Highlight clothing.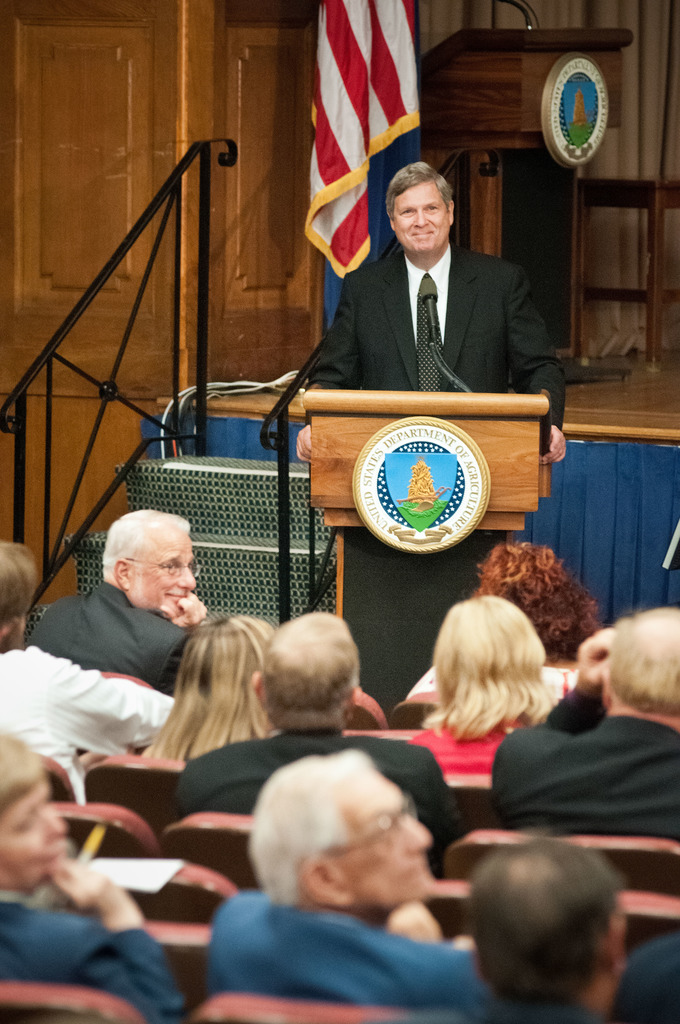
Highlighted region: pyautogui.locateOnScreen(0, 650, 176, 803).
